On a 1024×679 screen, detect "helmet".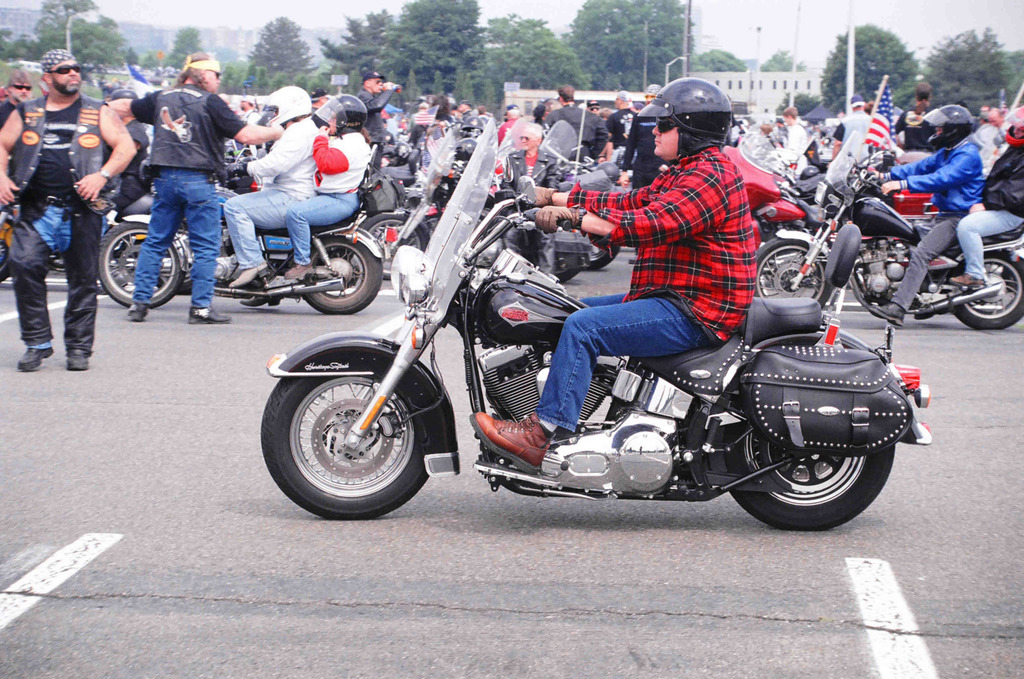
pyautogui.locateOnScreen(922, 109, 977, 154).
